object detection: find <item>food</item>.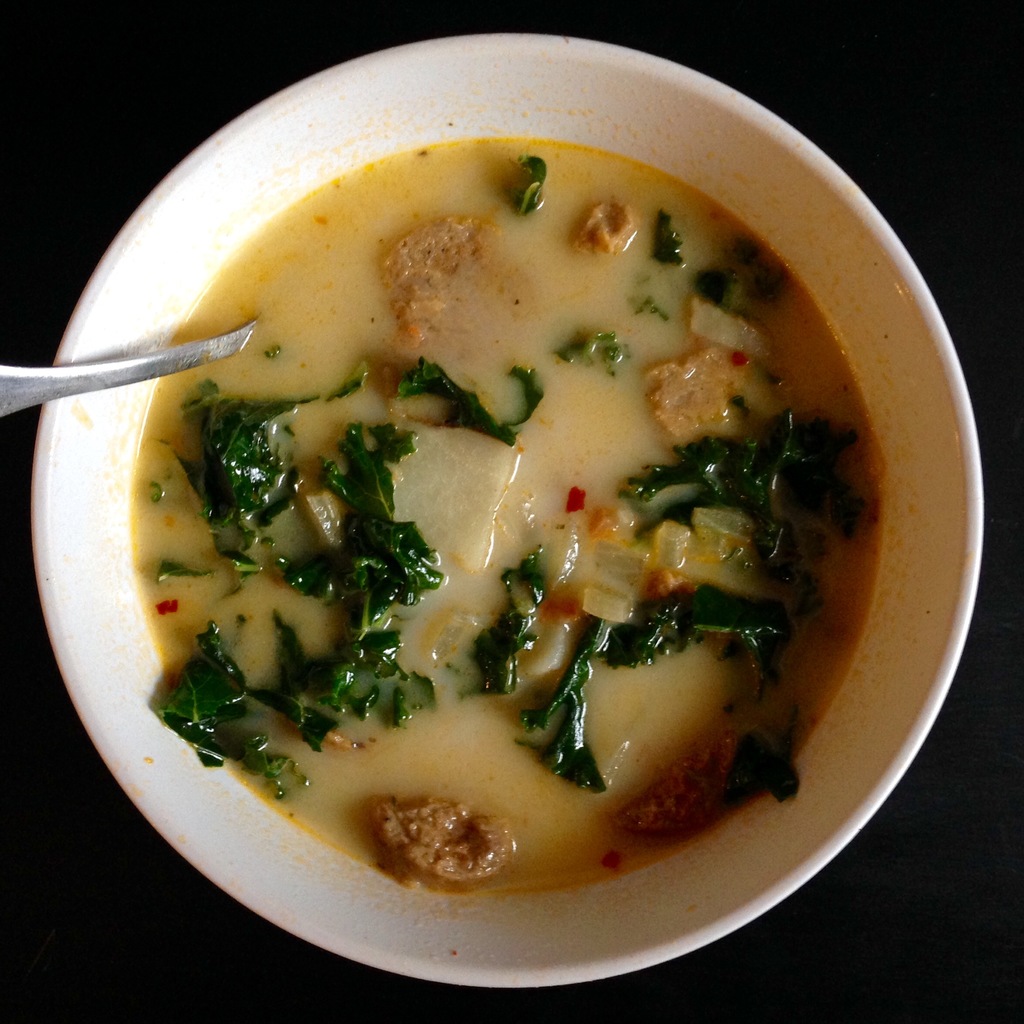
104/3/954/978.
